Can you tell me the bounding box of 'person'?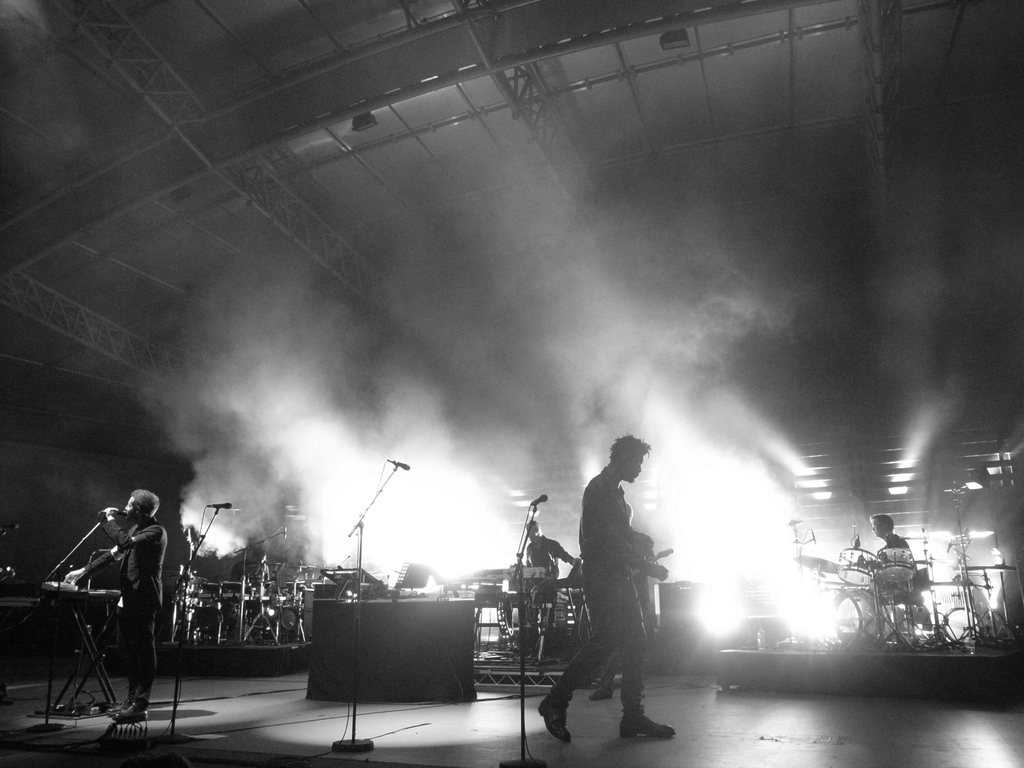
left=227, top=545, right=271, bottom=601.
